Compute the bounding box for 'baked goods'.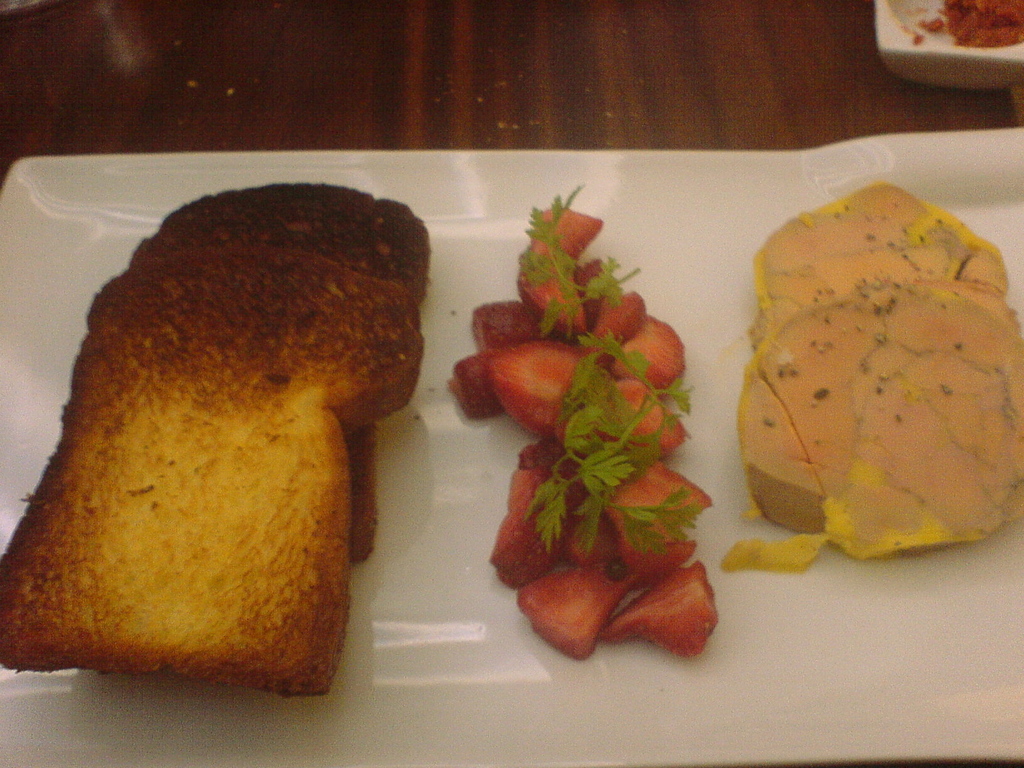
bbox=[0, 246, 426, 699].
